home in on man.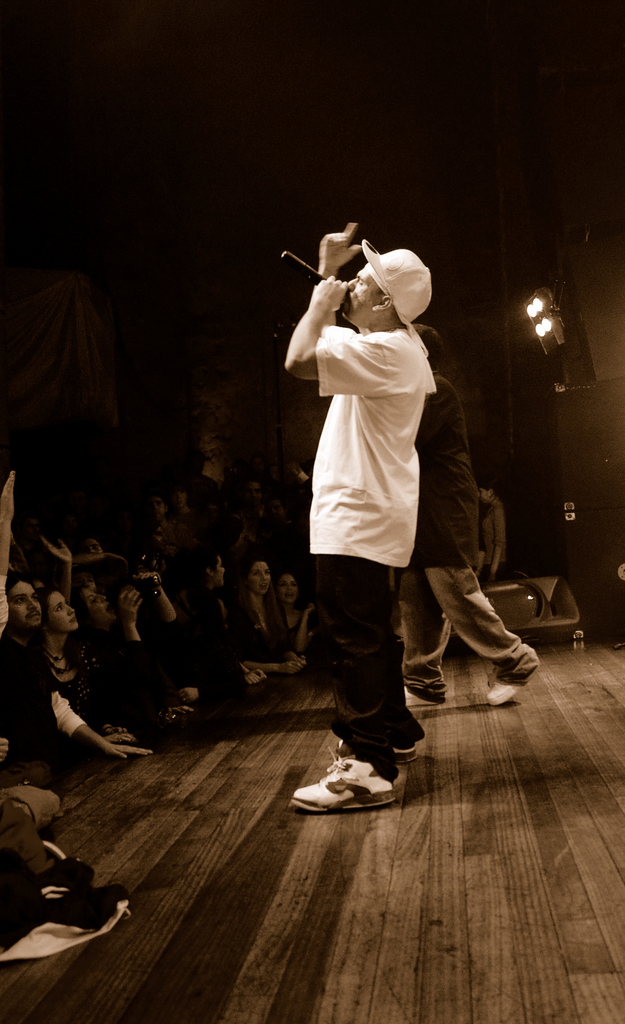
Homed in at bbox=[278, 193, 475, 796].
